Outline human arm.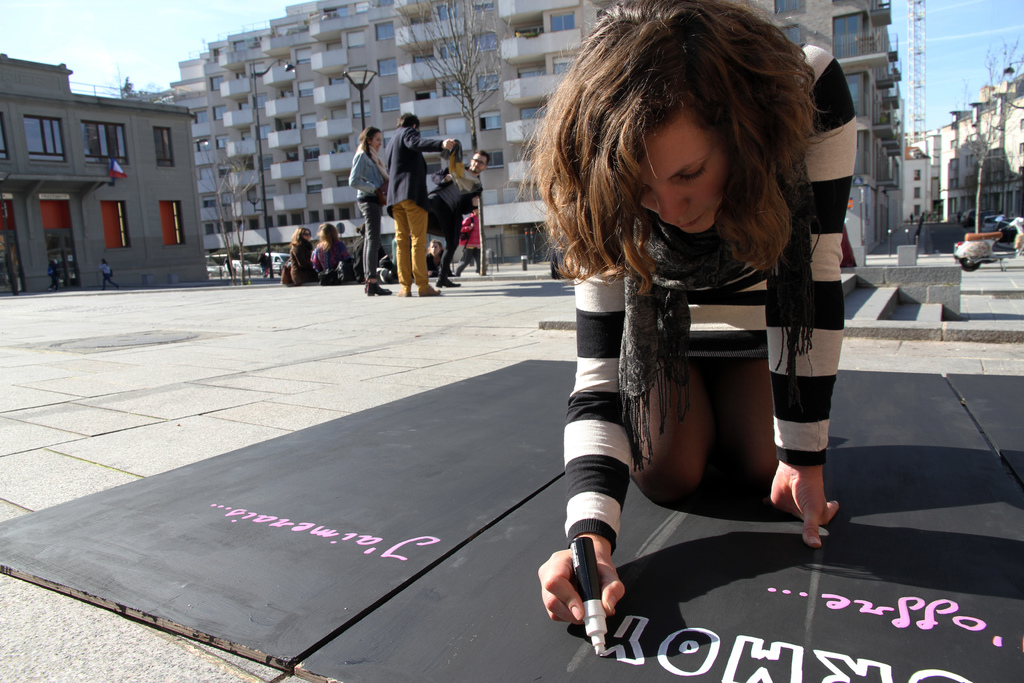
Outline: [left=340, top=244, right=349, bottom=258].
